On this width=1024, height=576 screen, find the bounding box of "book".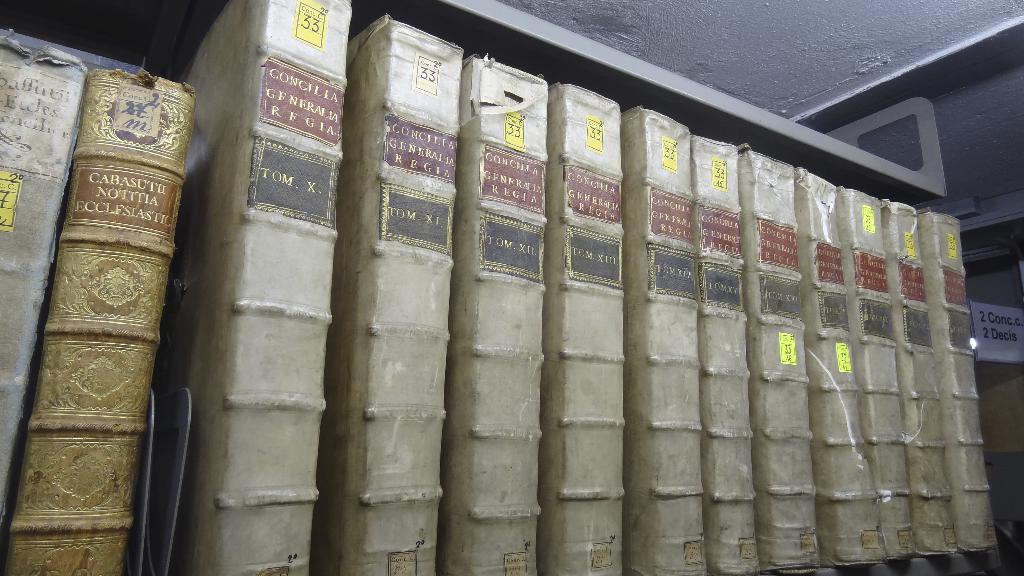
Bounding box: Rect(618, 103, 709, 575).
